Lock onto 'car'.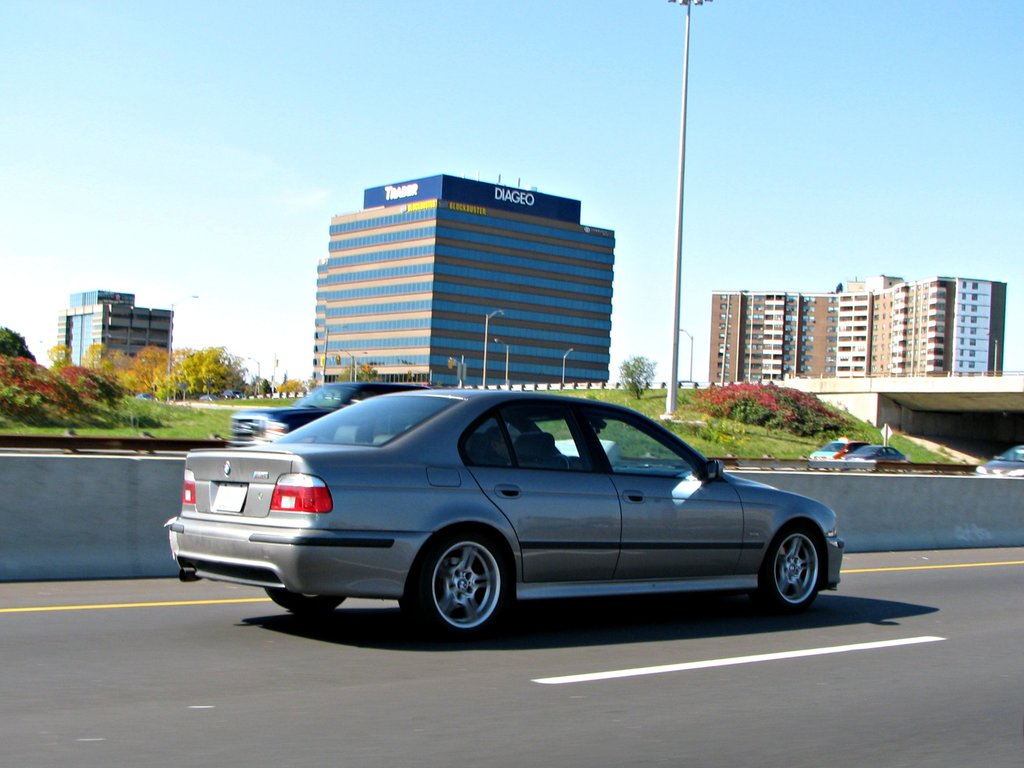
Locked: <region>163, 387, 845, 648</region>.
